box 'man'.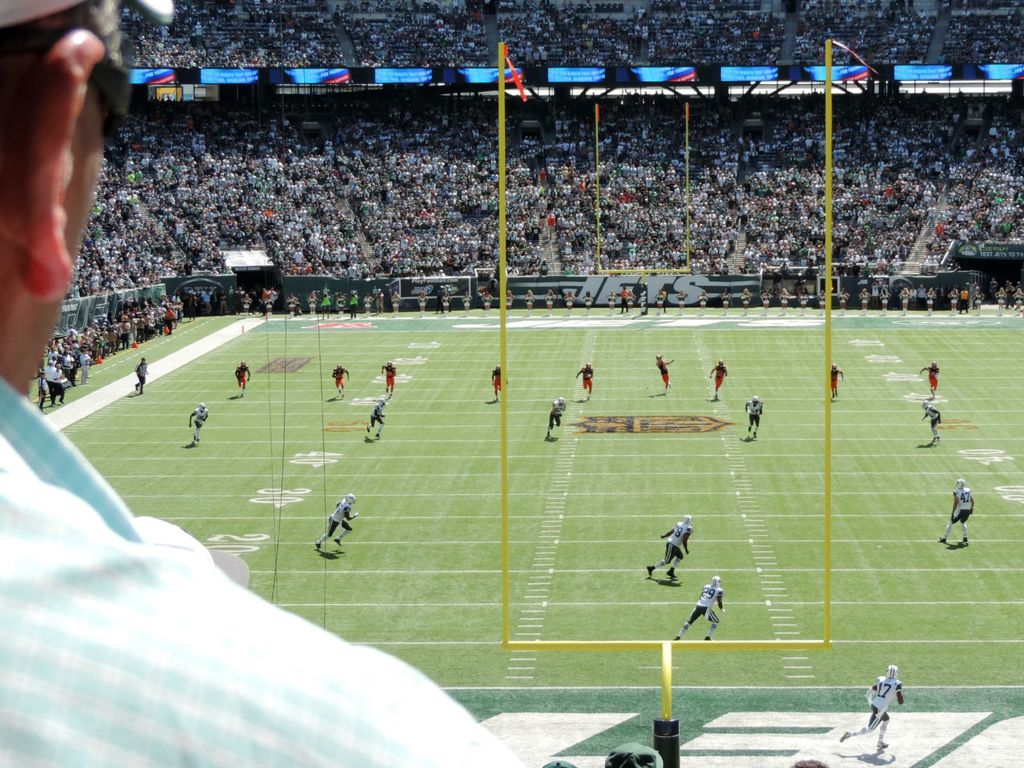
<box>575,361,593,401</box>.
